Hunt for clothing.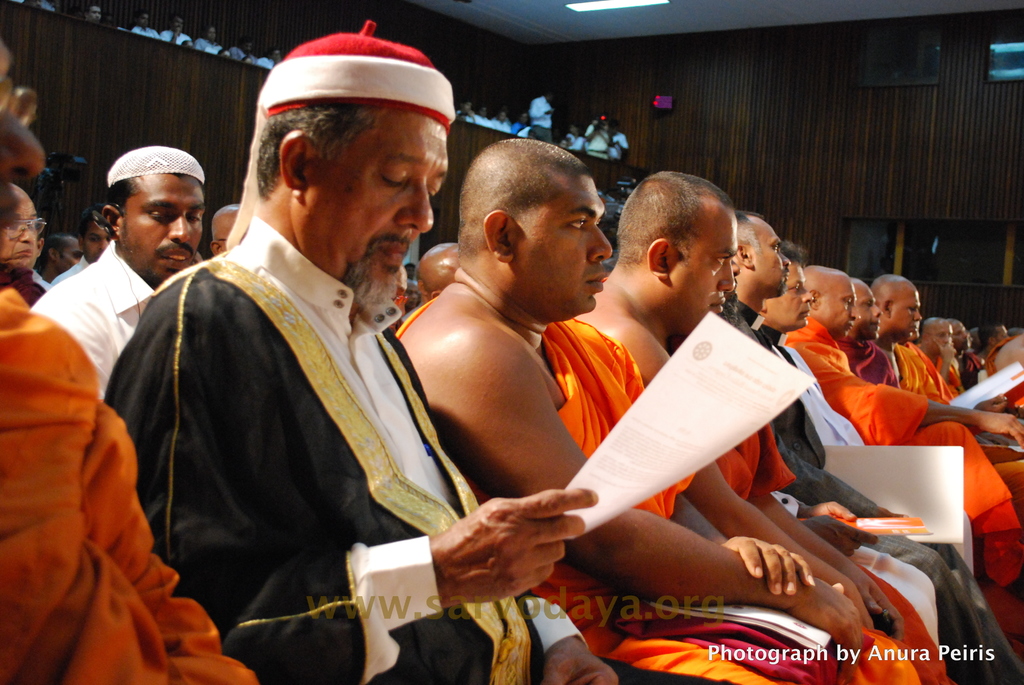
Hunted down at detection(0, 287, 252, 684).
